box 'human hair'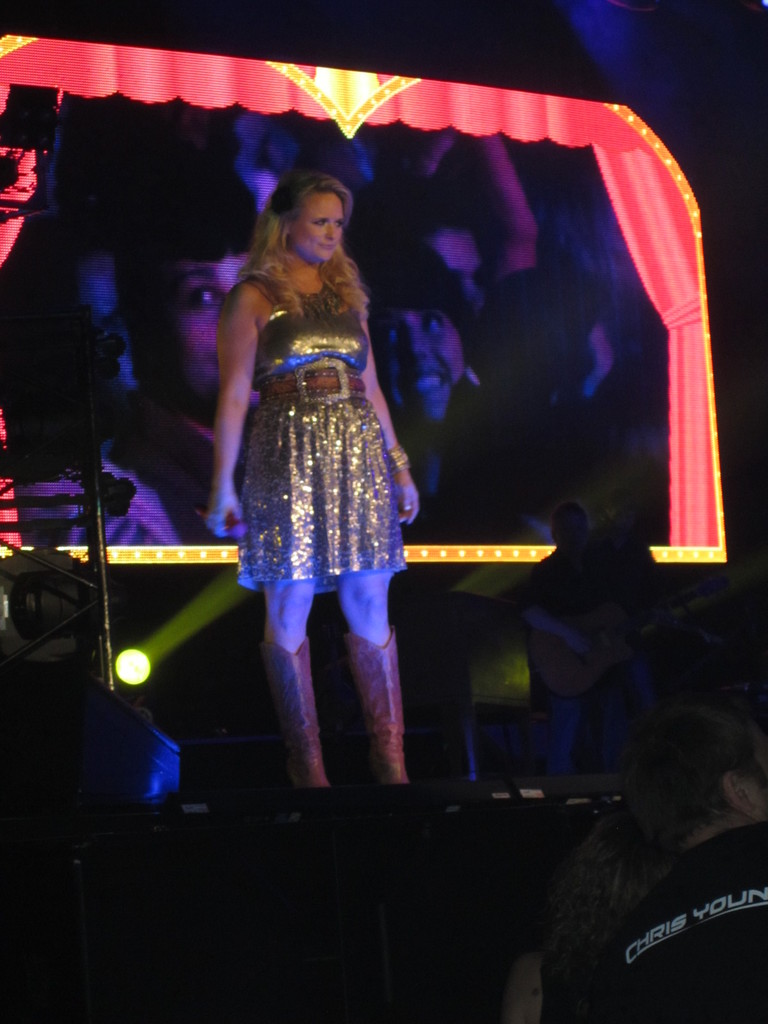
bbox(0, 212, 109, 361)
